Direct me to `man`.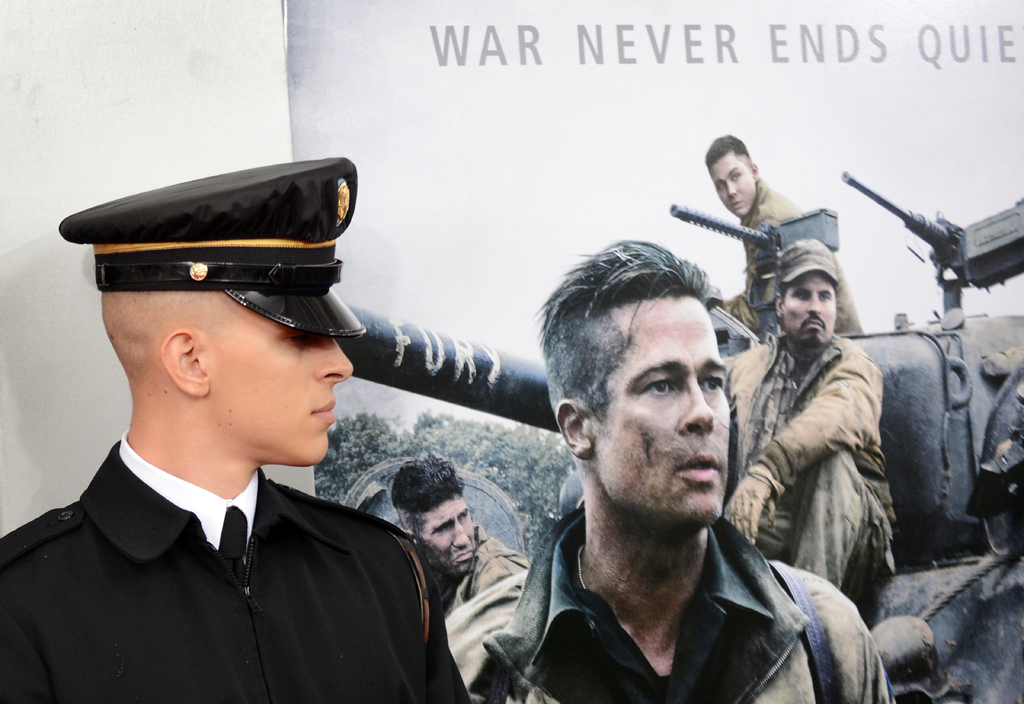
Direction: (703, 136, 866, 337).
